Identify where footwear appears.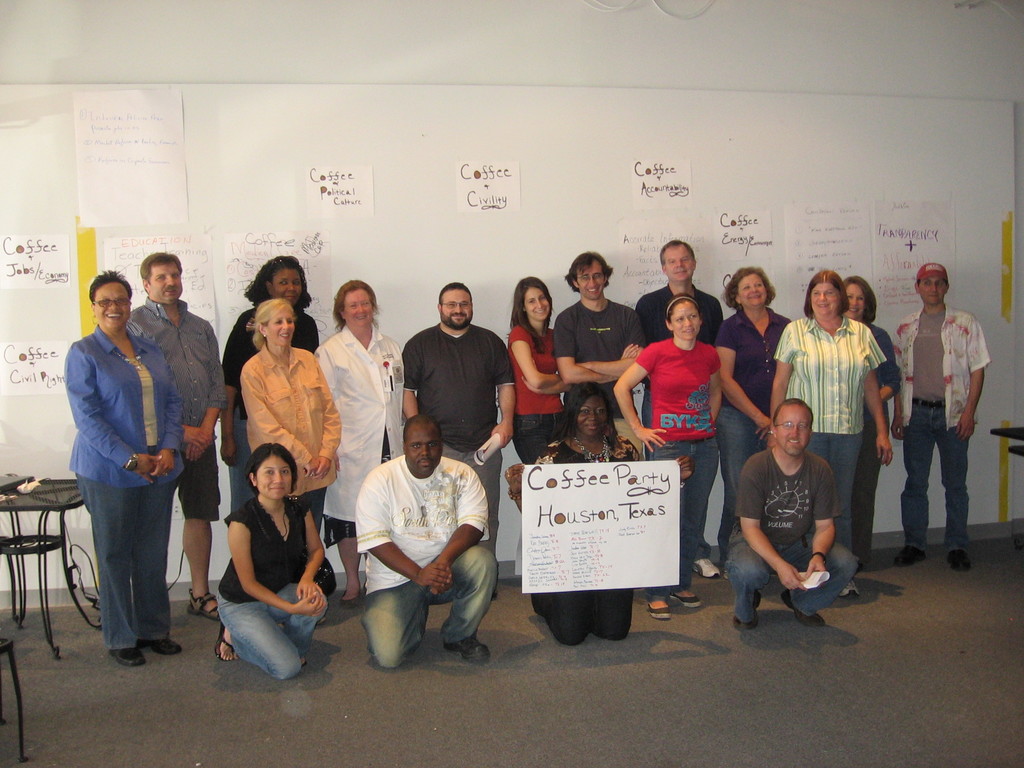
Appears at left=782, top=589, right=825, bottom=624.
